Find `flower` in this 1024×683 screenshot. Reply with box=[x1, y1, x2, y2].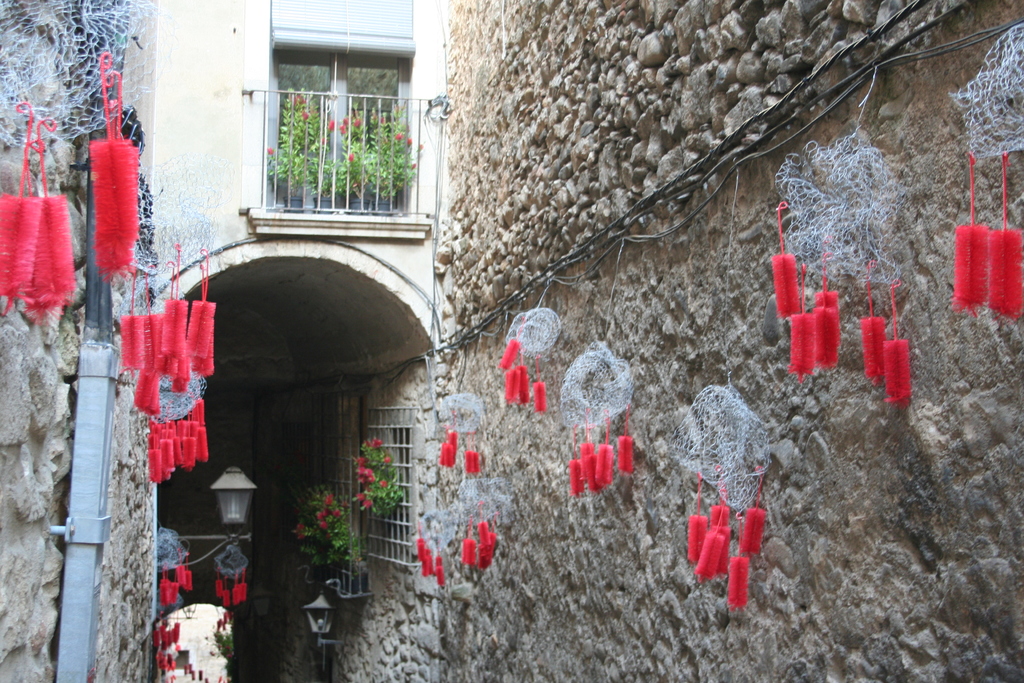
box=[358, 460, 378, 484].
